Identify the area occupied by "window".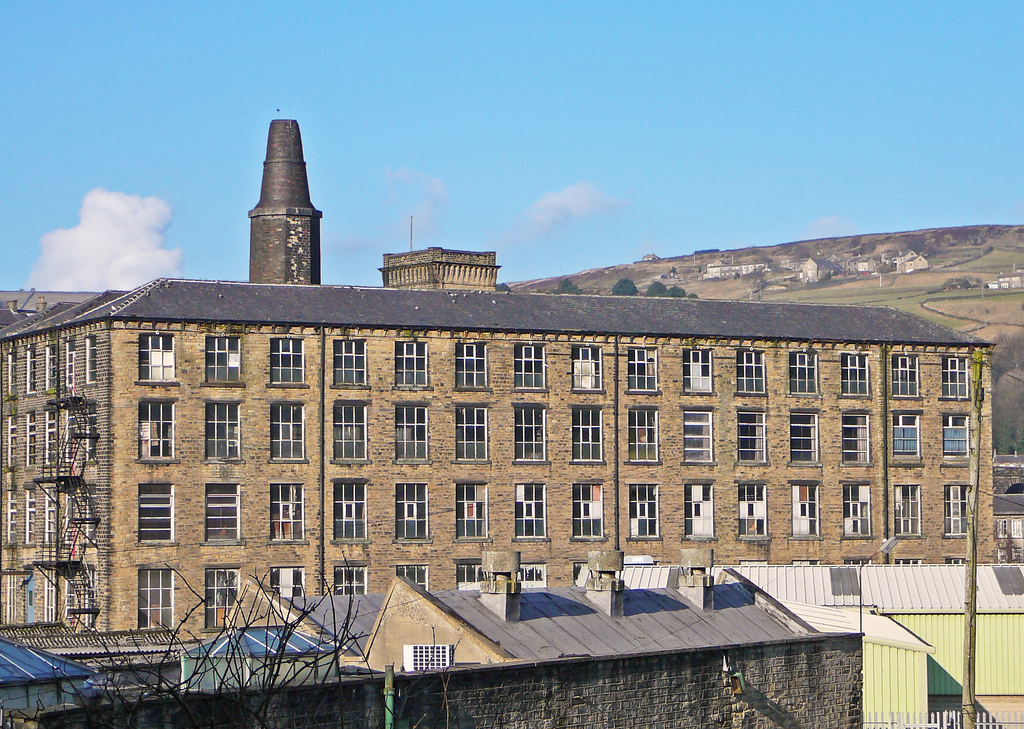
Area: 682, 351, 713, 398.
